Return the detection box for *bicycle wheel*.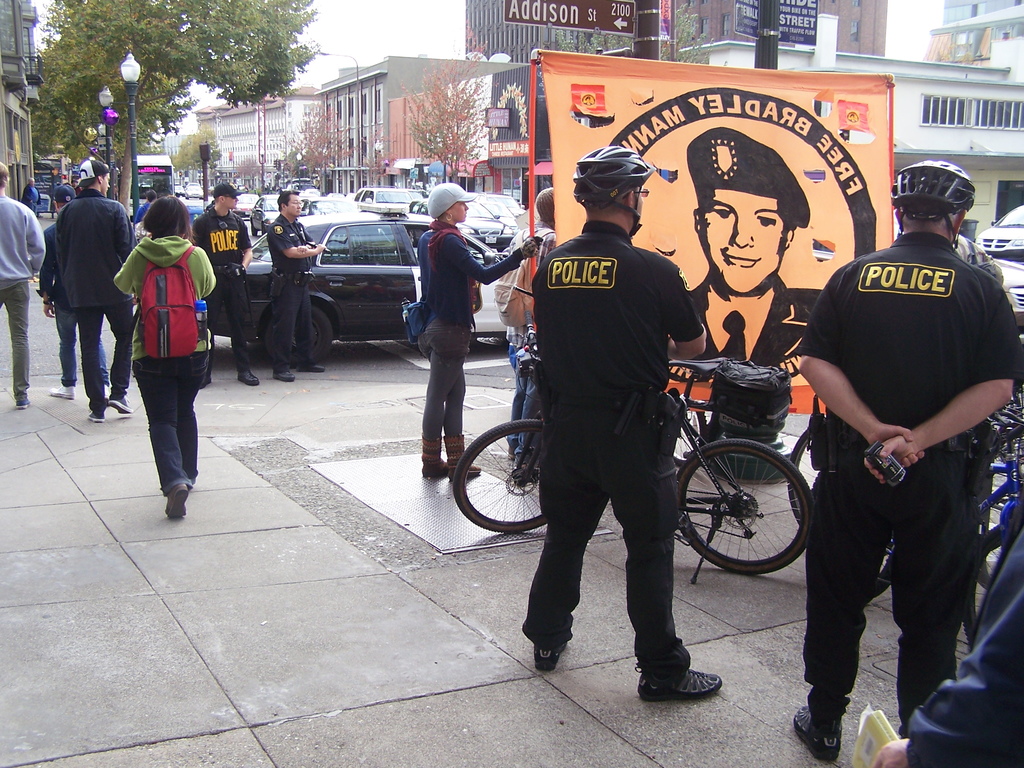
region(784, 427, 813, 533).
